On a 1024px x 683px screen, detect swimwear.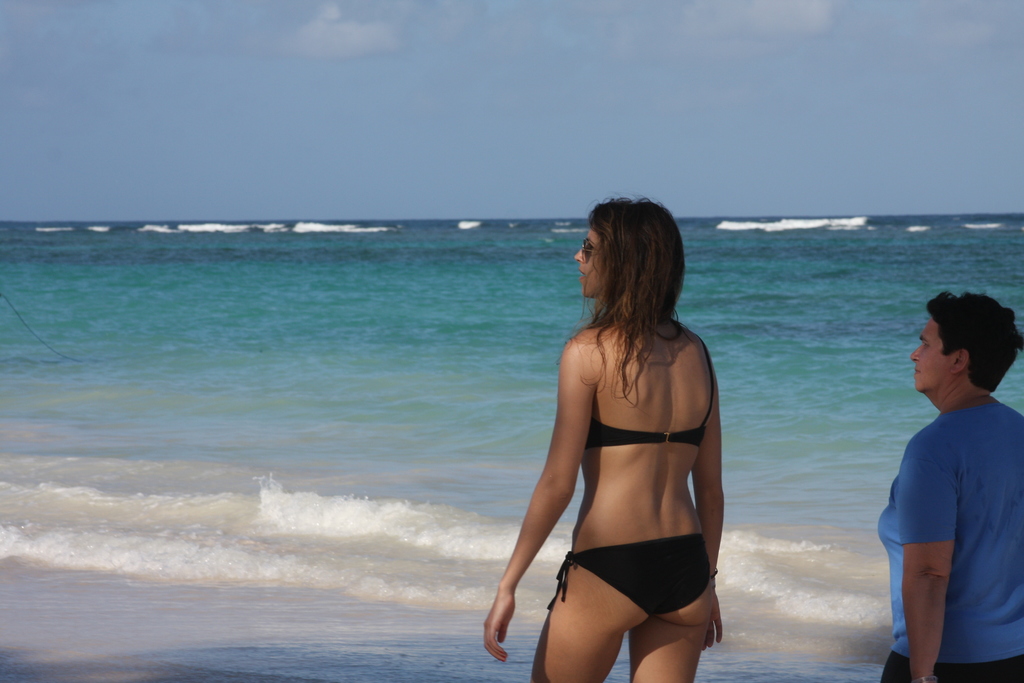
l=547, t=536, r=710, b=613.
